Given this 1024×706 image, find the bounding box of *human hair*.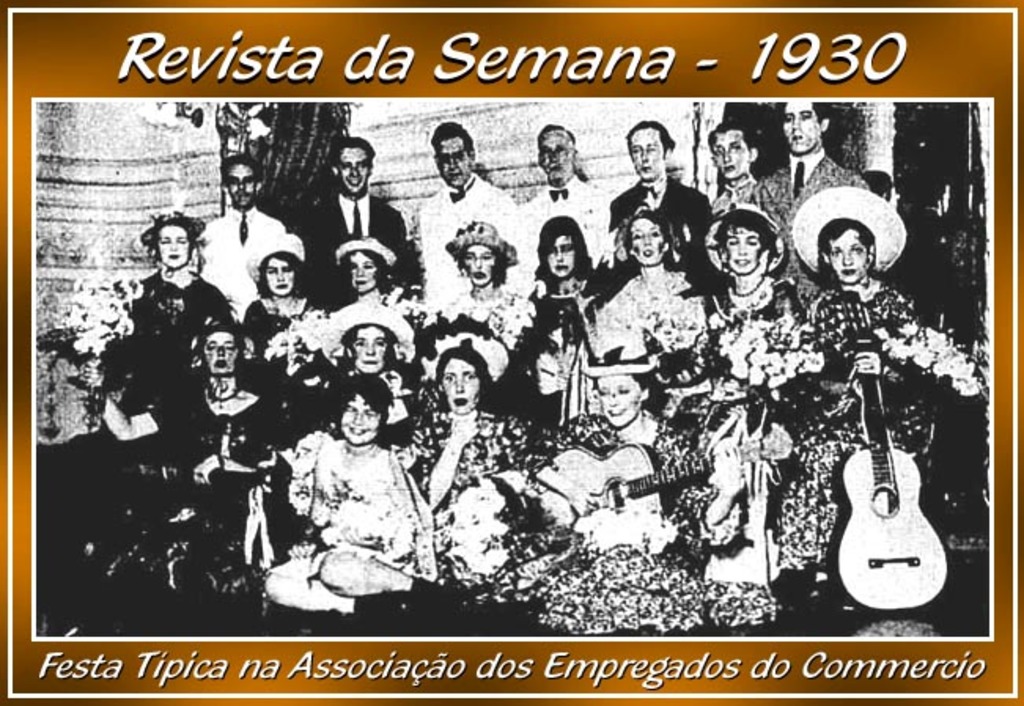
(left=533, top=121, right=574, bottom=153).
